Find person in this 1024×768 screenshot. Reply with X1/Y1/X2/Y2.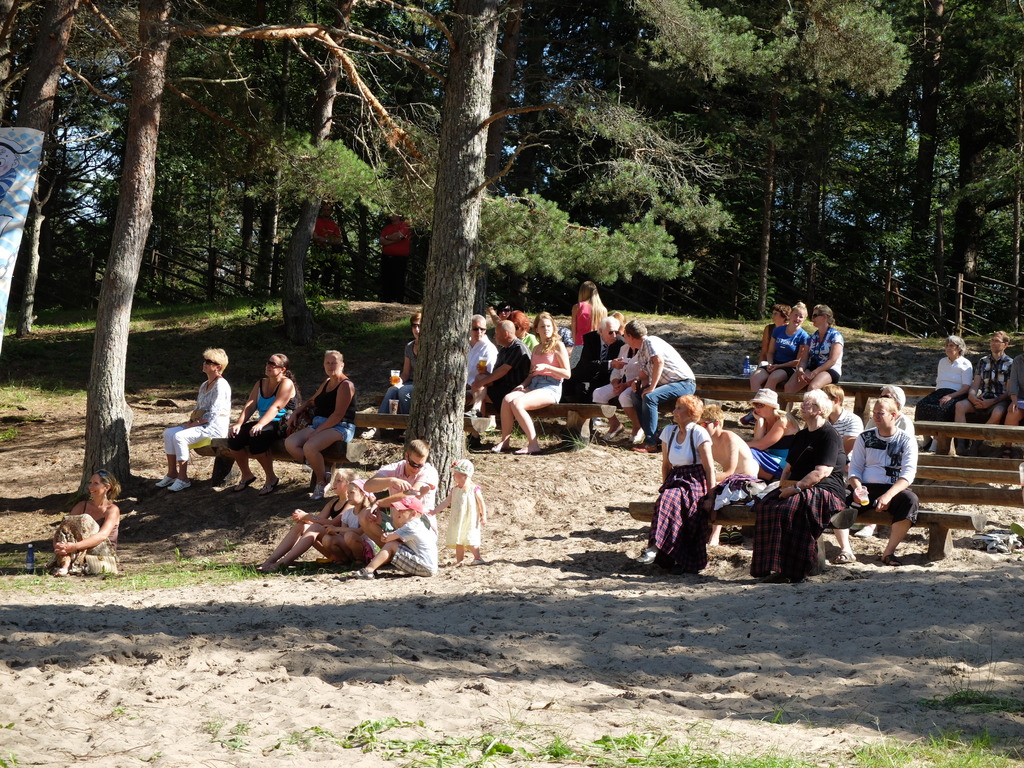
276/346/358/488.
